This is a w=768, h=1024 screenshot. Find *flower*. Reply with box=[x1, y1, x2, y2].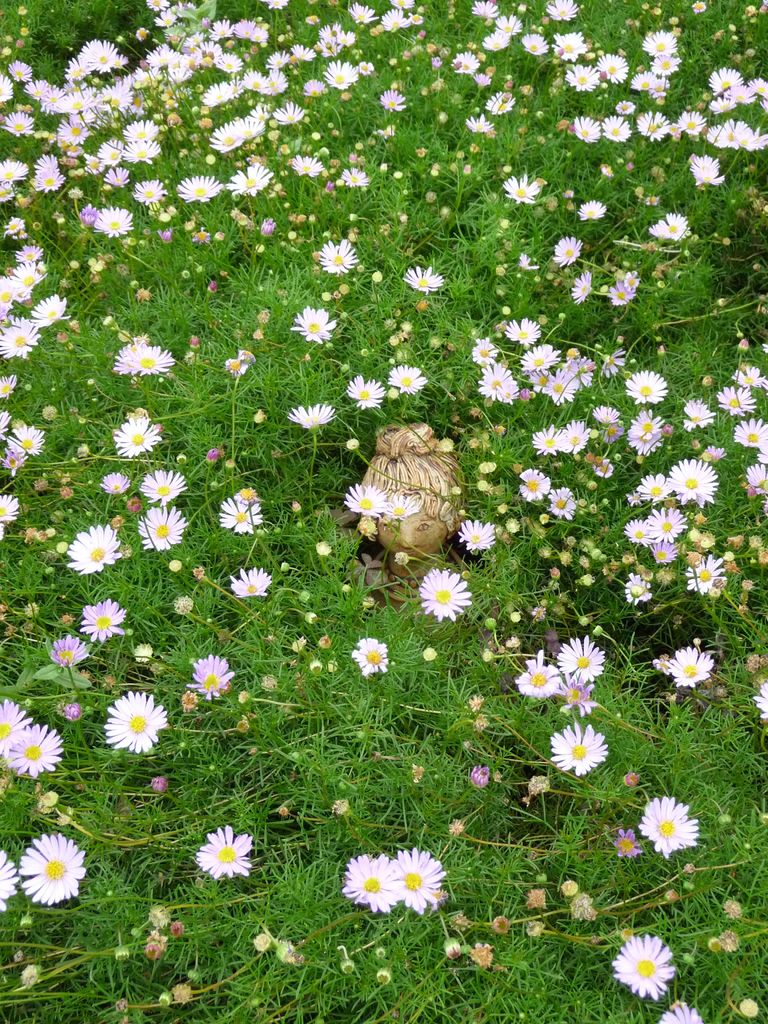
box=[66, 526, 125, 577].
